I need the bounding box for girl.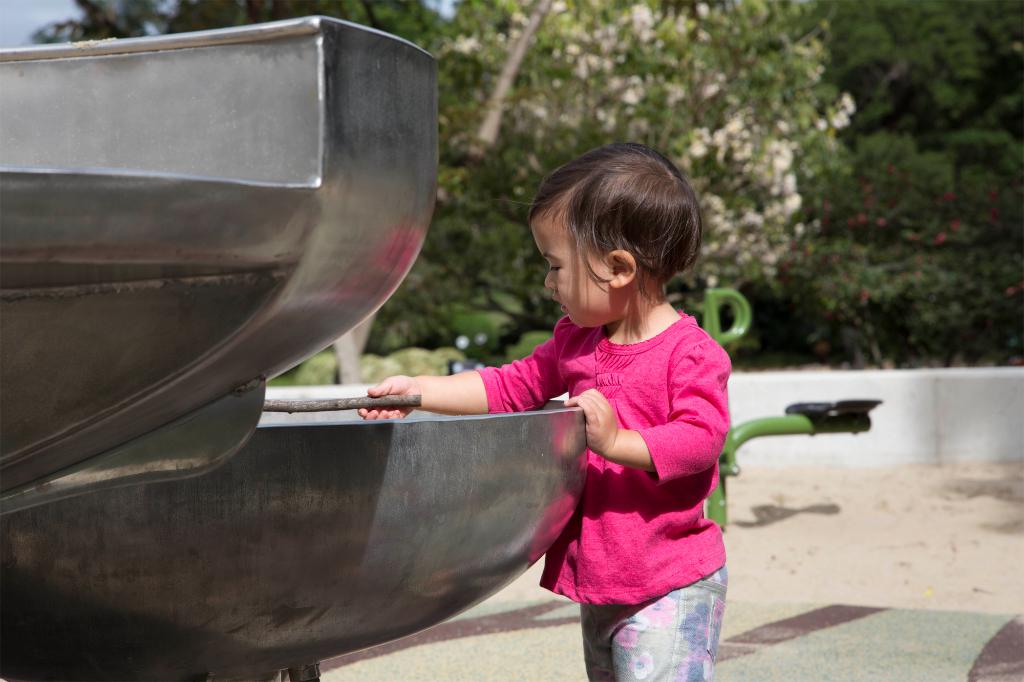
Here it is: (x1=356, y1=140, x2=729, y2=681).
